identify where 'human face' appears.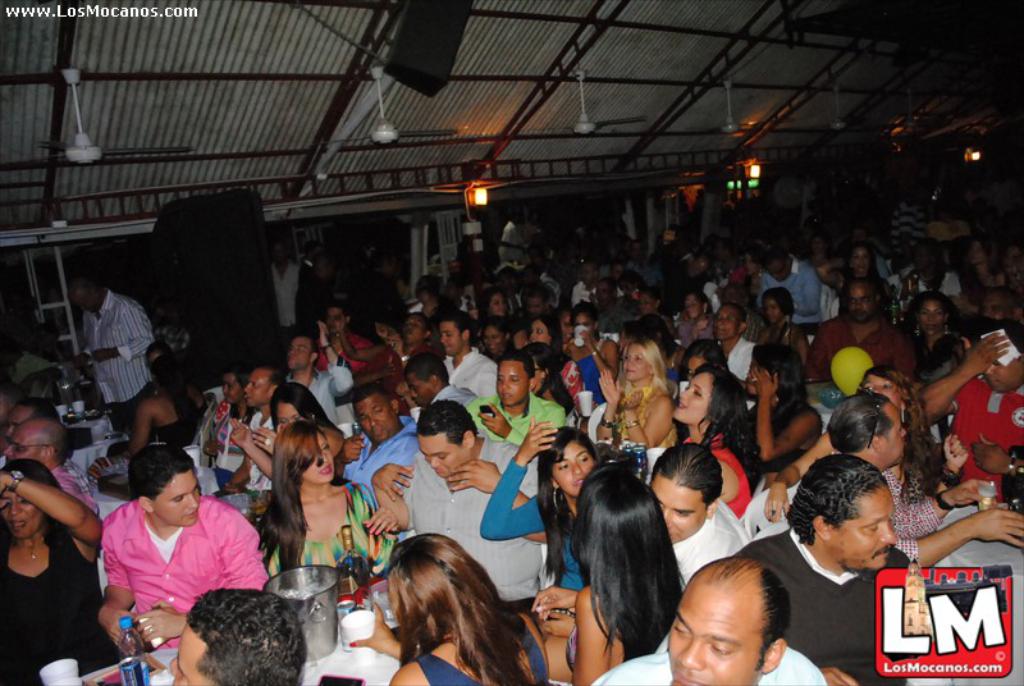
Appears at 652 477 705 541.
